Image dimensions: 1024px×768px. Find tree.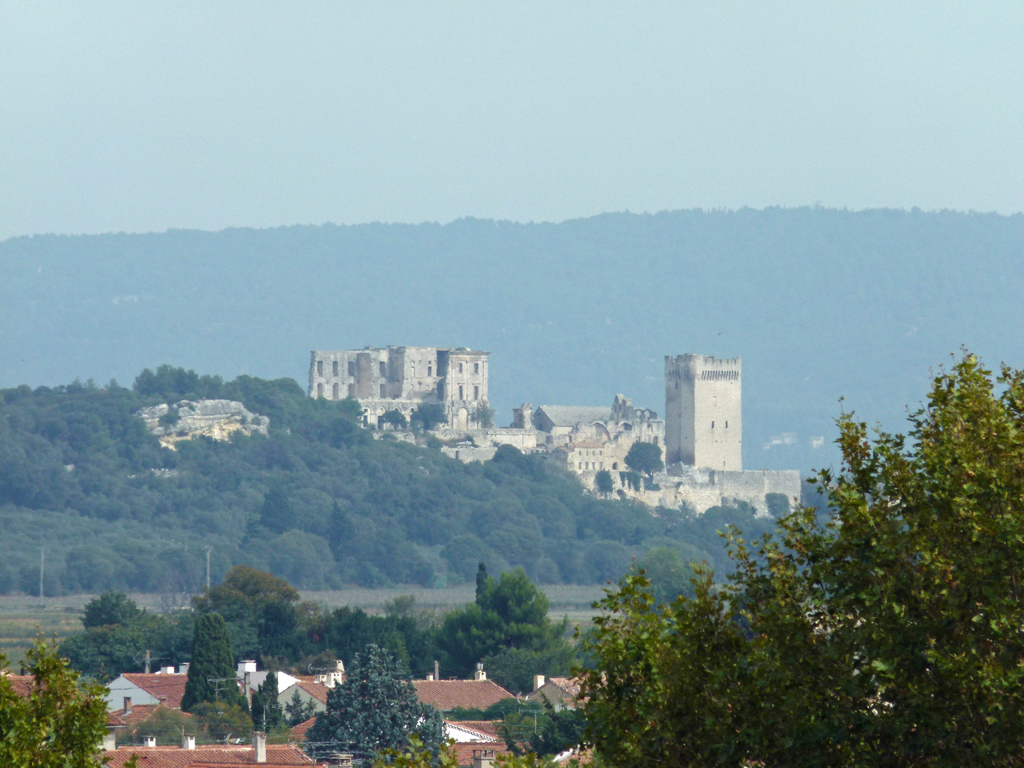
<bbox>261, 604, 332, 660</bbox>.
